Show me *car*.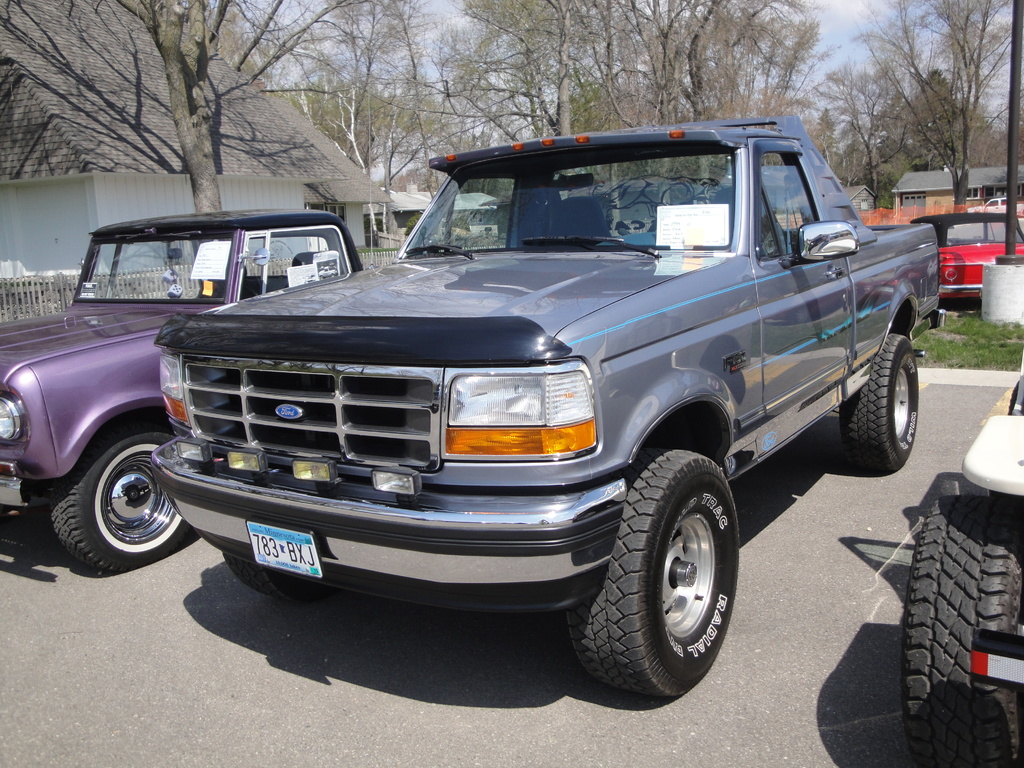
*car* is here: 910:212:1023:299.
